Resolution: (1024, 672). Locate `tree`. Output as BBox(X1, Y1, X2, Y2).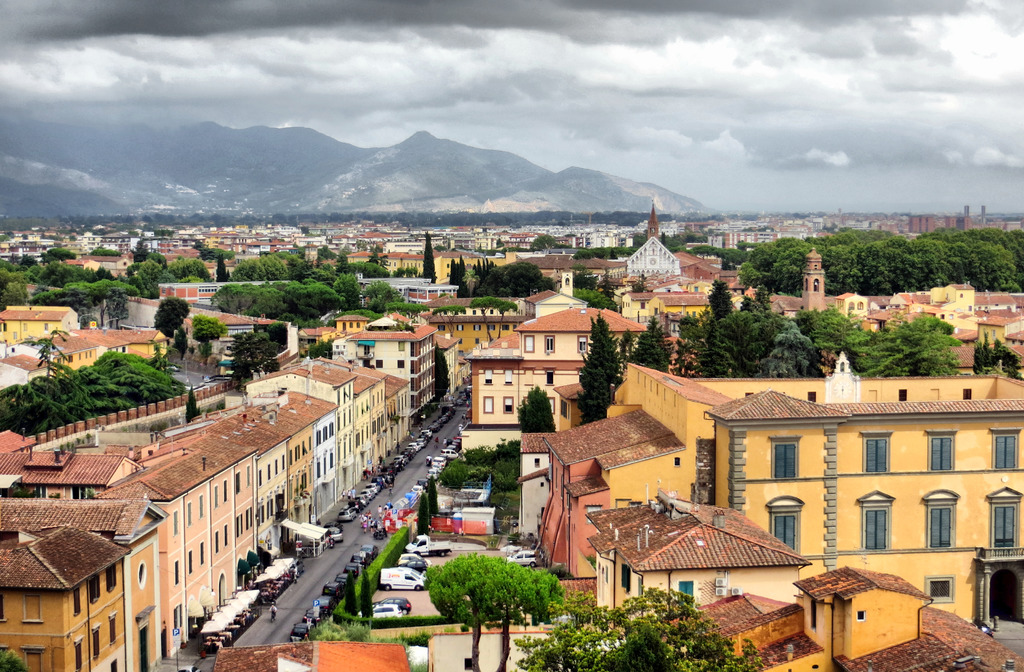
BBox(758, 315, 817, 381).
